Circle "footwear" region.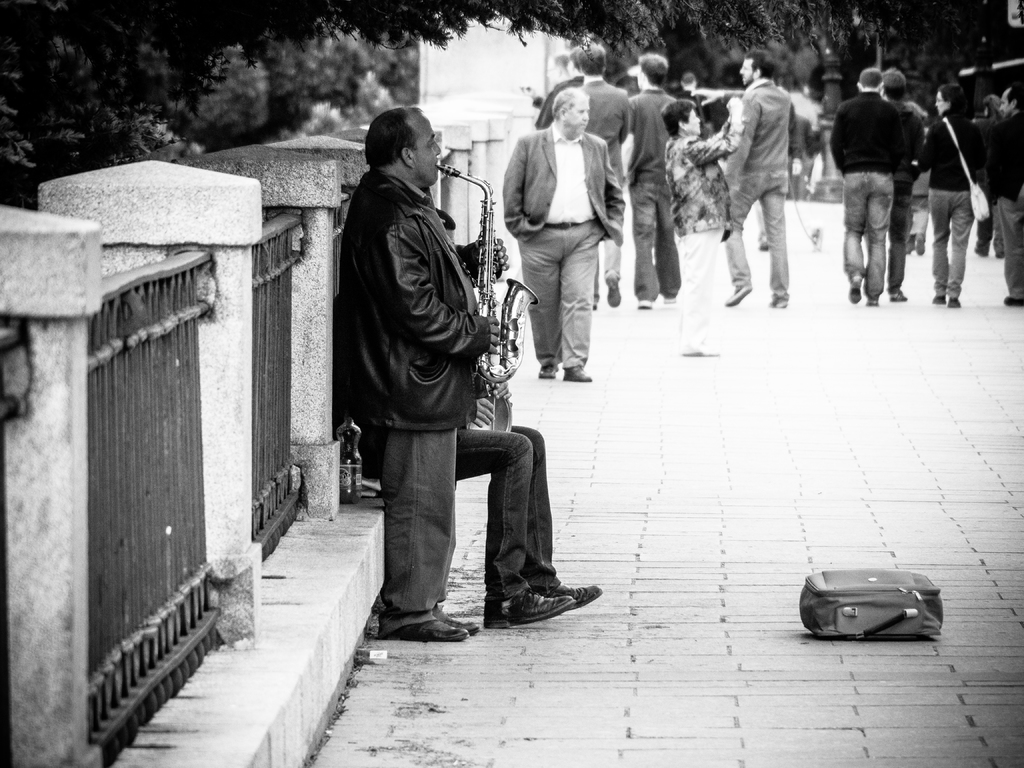
Region: <region>949, 297, 957, 305</region>.
